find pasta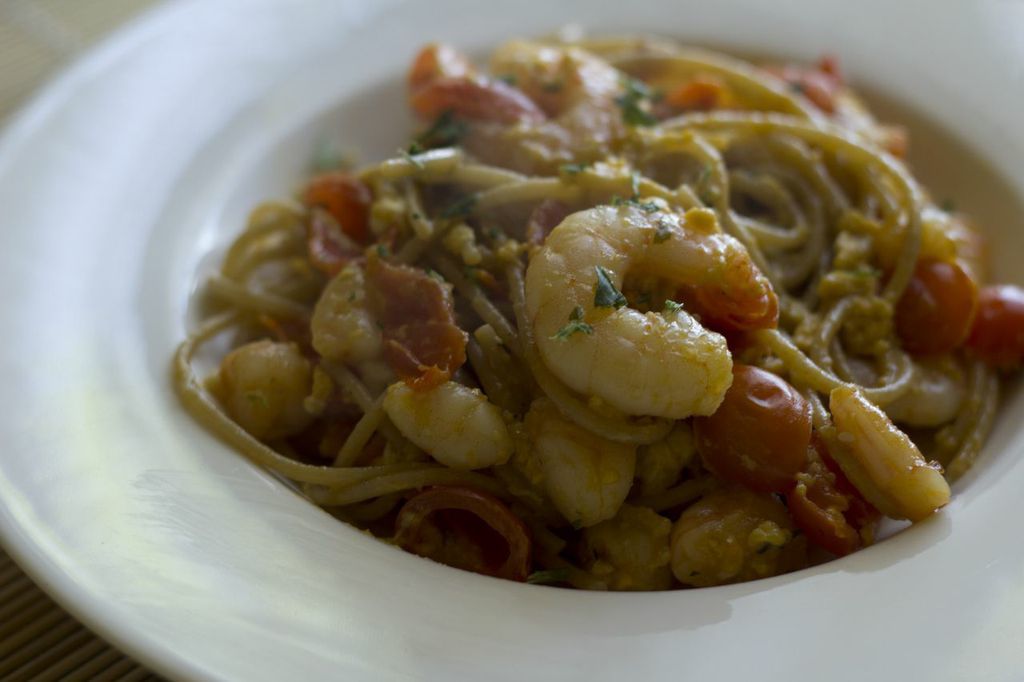
box(173, 34, 1016, 586)
